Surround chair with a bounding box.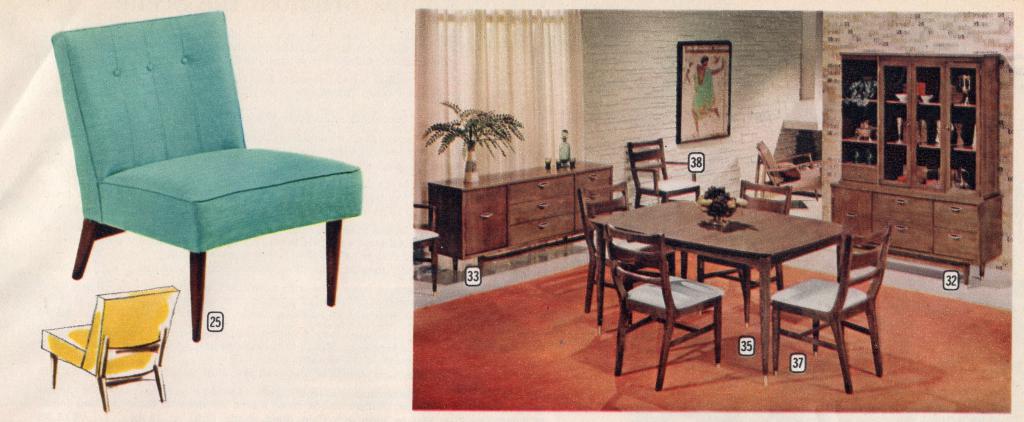
[x1=749, y1=141, x2=822, y2=203].
